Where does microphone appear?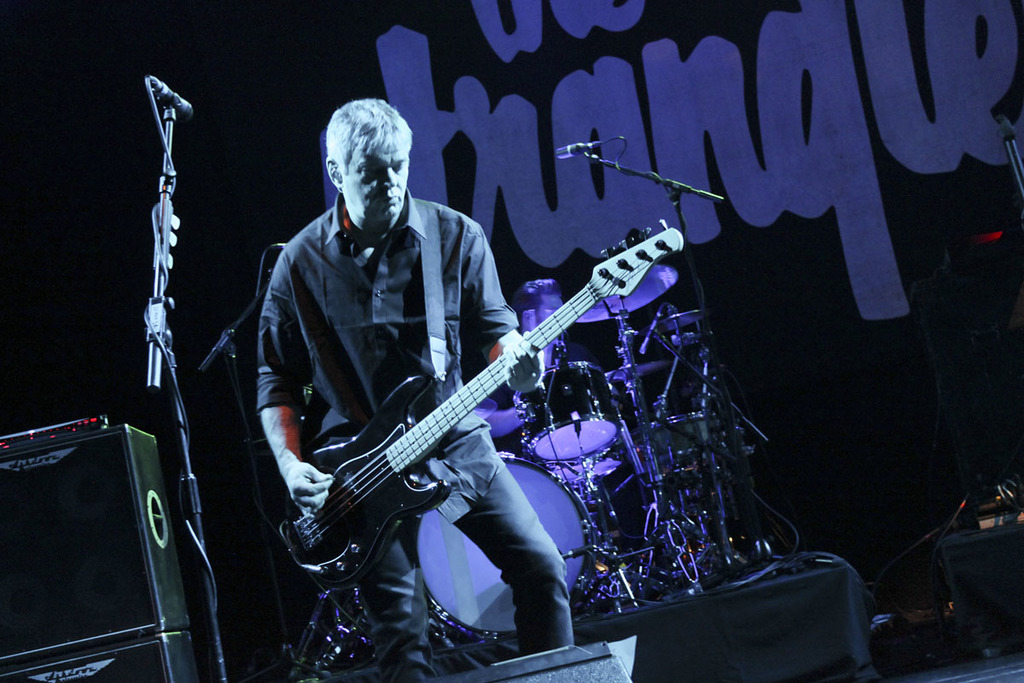
Appears at left=637, top=304, right=666, bottom=355.
